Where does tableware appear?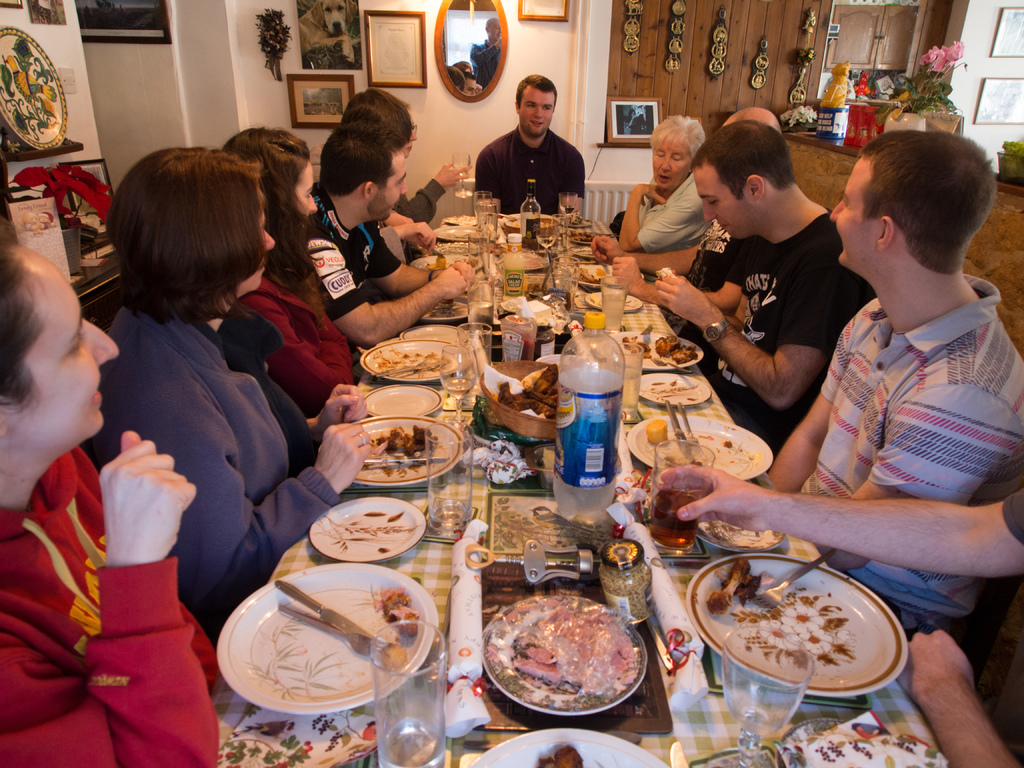
Appears at left=589, top=291, right=643, bottom=311.
